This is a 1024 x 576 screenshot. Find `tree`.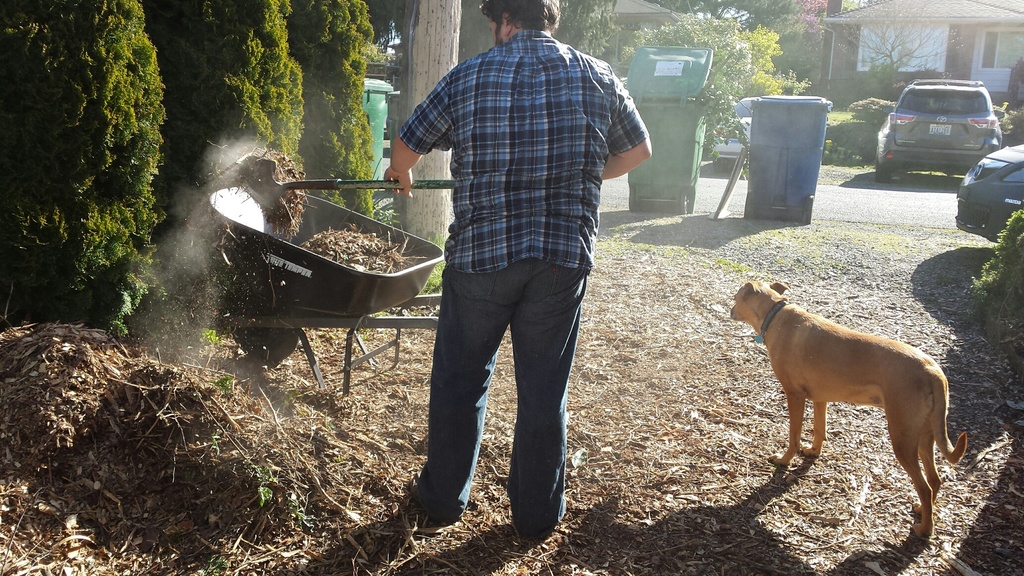
Bounding box: bbox=[825, 0, 961, 102].
